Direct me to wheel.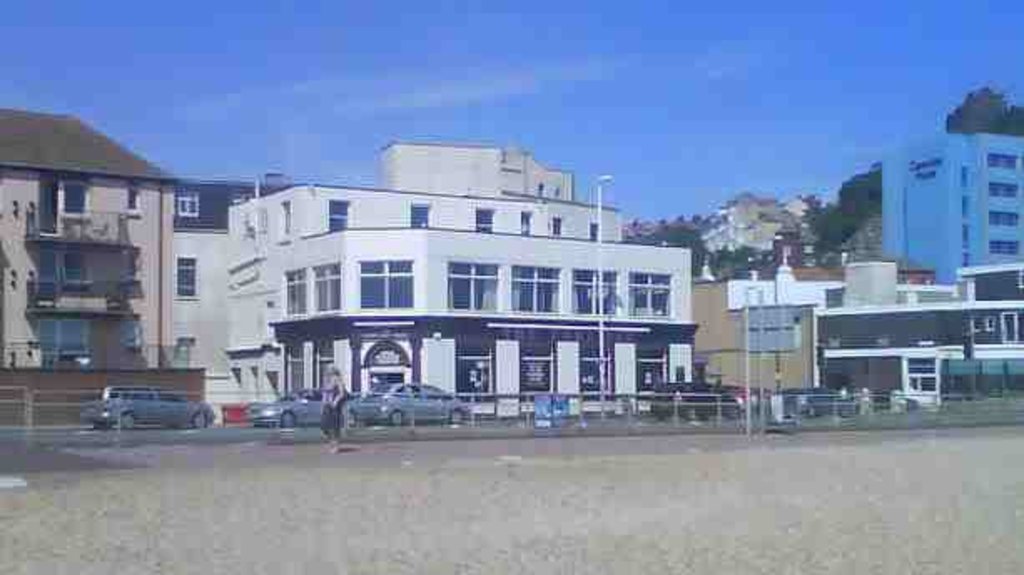
Direction: 192/413/205/430.
